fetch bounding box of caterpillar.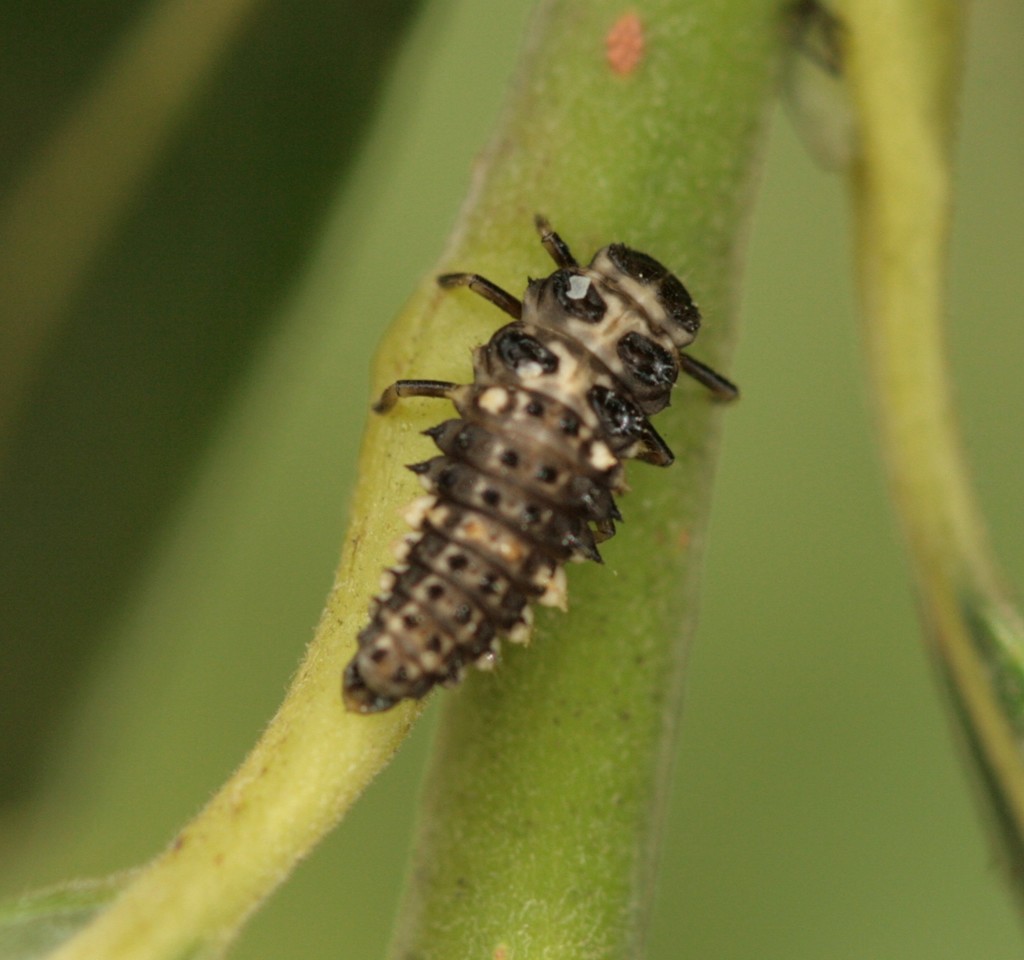
Bbox: (344,200,760,711).
